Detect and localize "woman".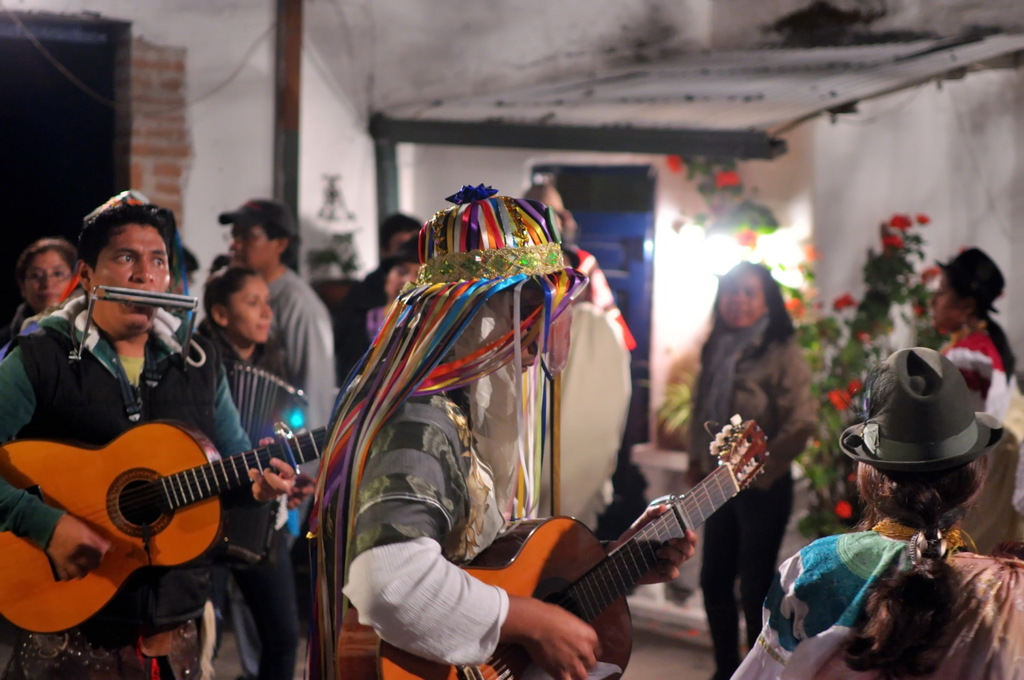
Localized at [5, 235, 85, 353].
